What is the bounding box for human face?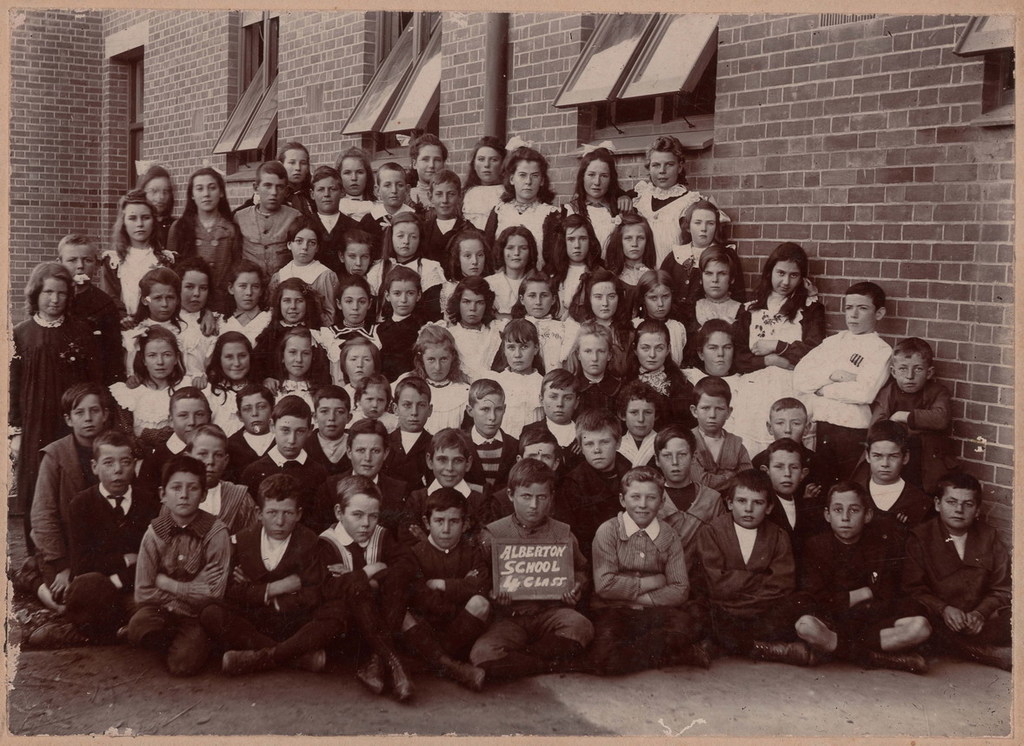
bbox(291, 227, 314, 256).
